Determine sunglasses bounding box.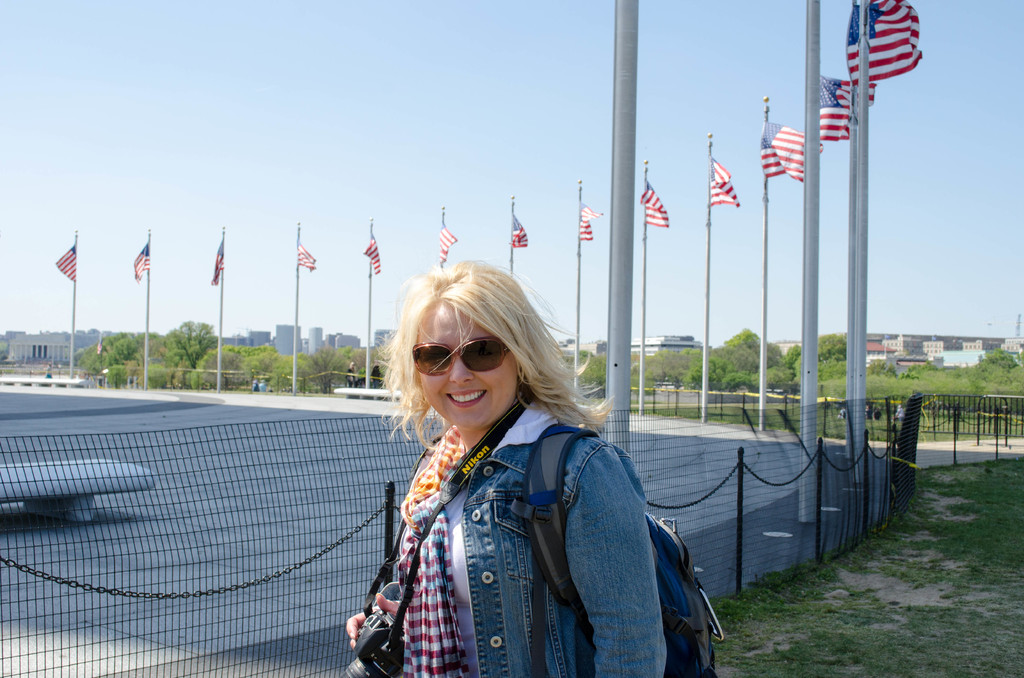
Determined: region(410, 336, 513, 376).
